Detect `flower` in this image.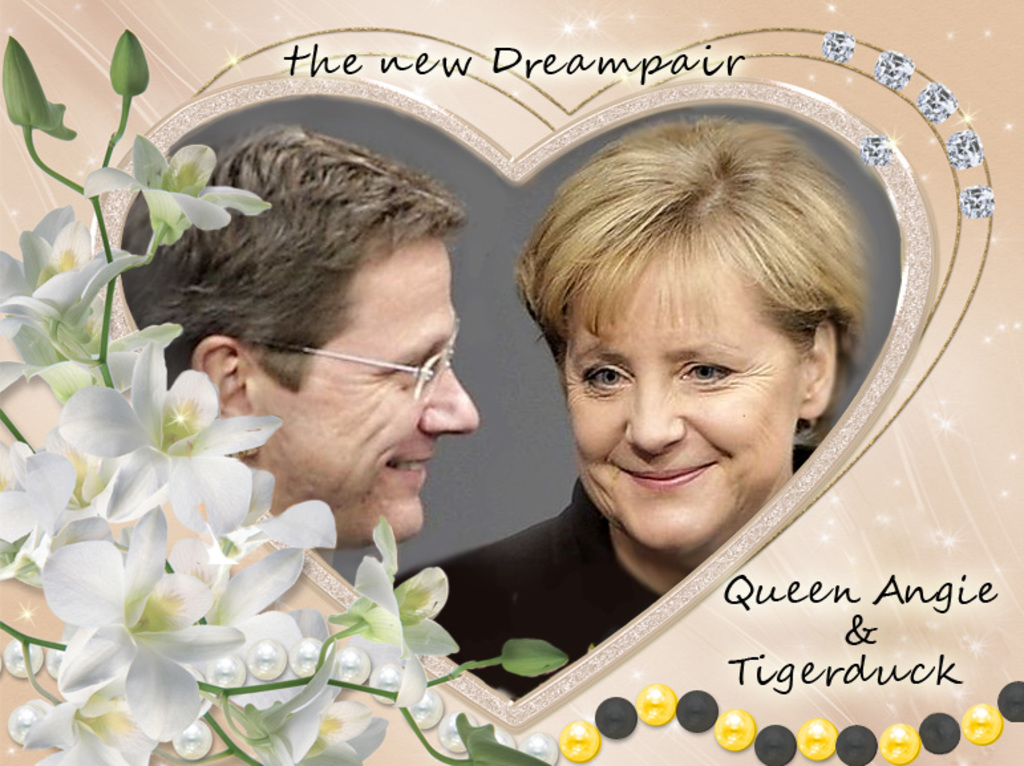
Detection: [x1=5, y1=696, x2=153, y2=765].
